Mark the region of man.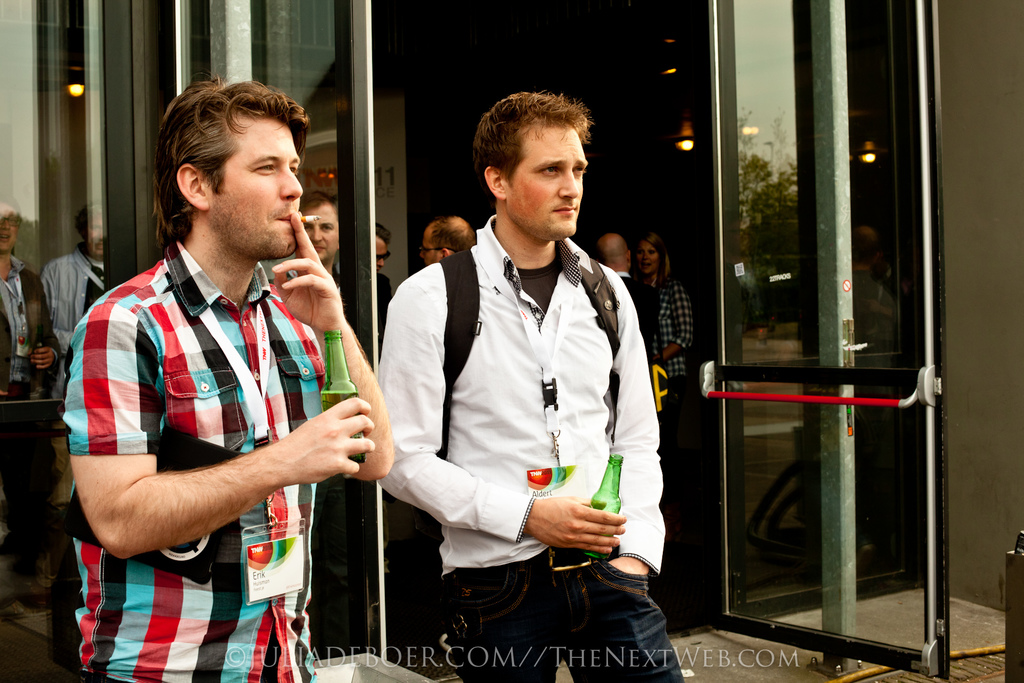
Region: rect(36, 204, 119, 606).
